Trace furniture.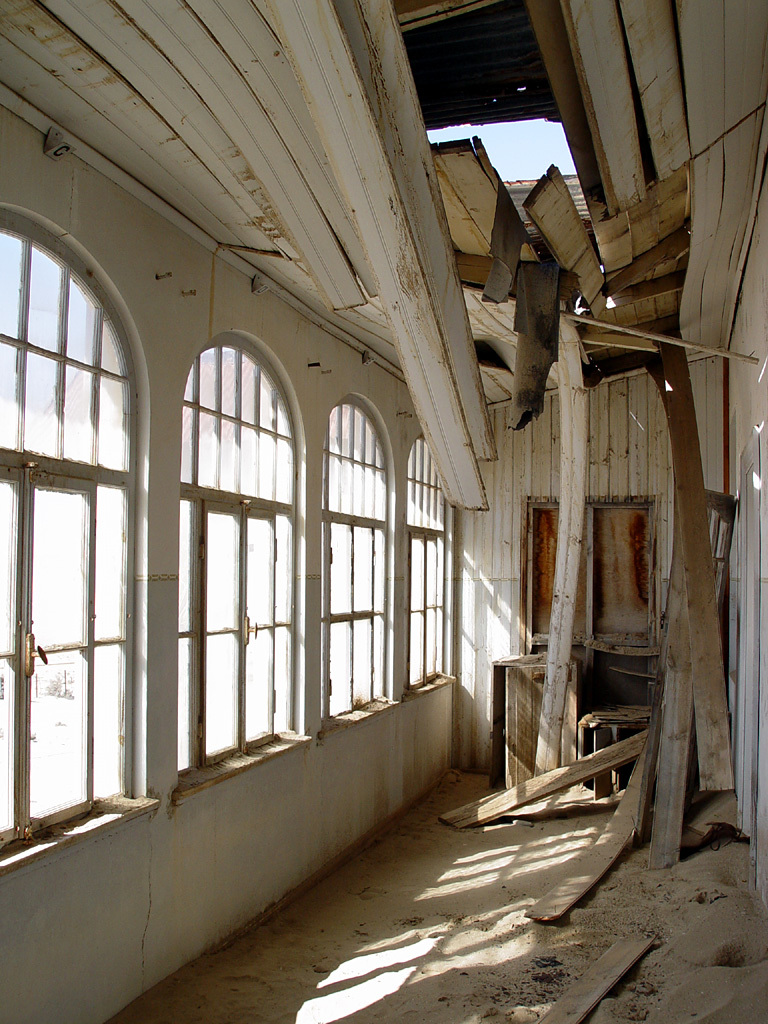
Traced to l=490, t=652, r=579, b=796.
